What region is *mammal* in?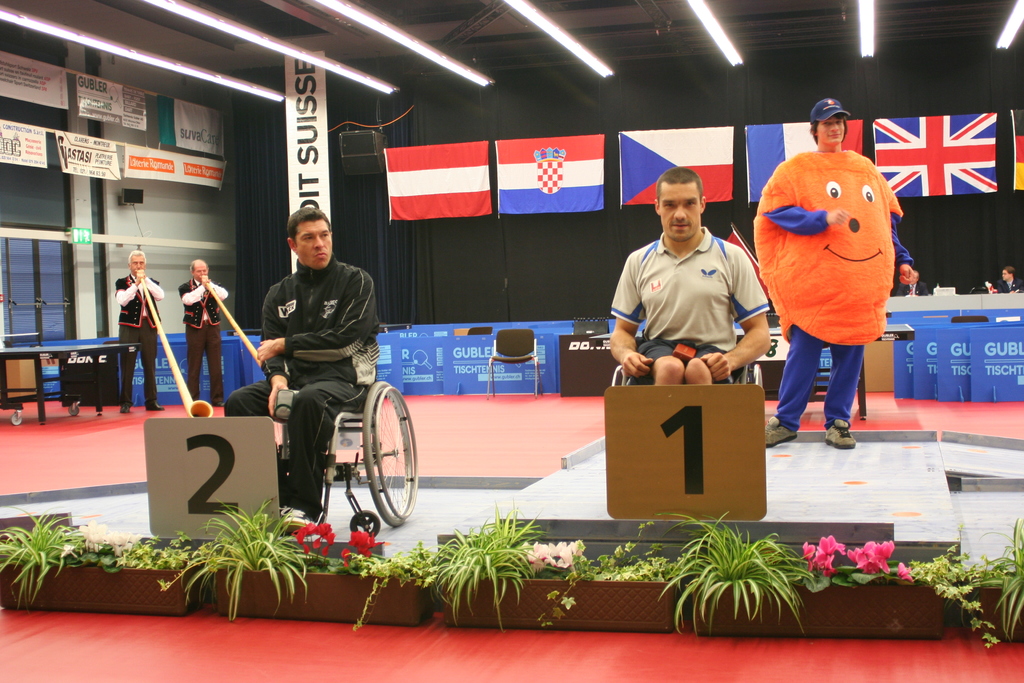
x1=609 y1=166 x2=773 y2=384.
